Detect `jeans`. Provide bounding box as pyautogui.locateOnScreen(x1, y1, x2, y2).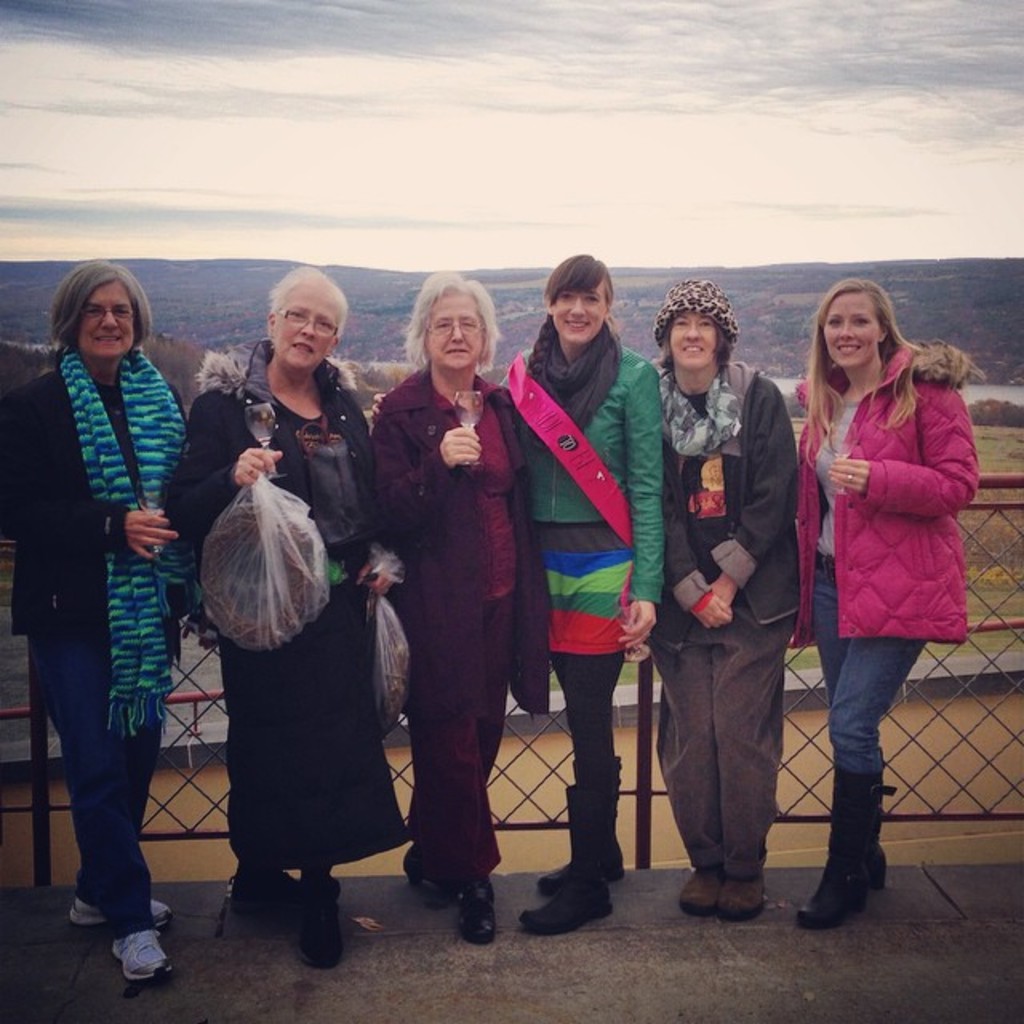
pyautogui.locateOnScreen(205, 578, 408, 870).
